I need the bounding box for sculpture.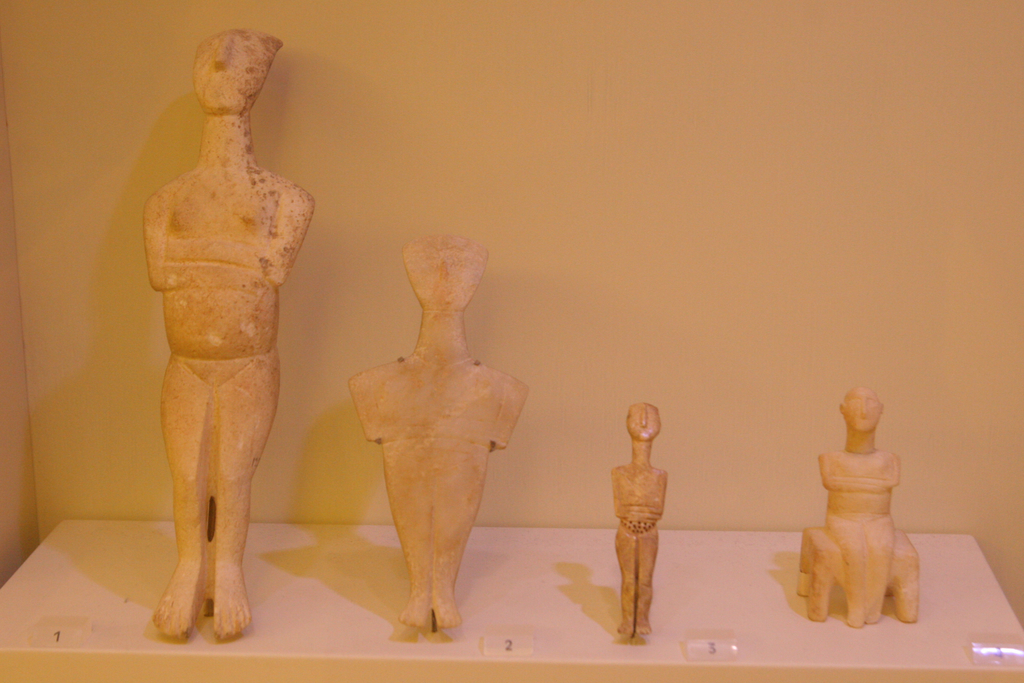
Here it is: locate(343, 235, 566, 645).
